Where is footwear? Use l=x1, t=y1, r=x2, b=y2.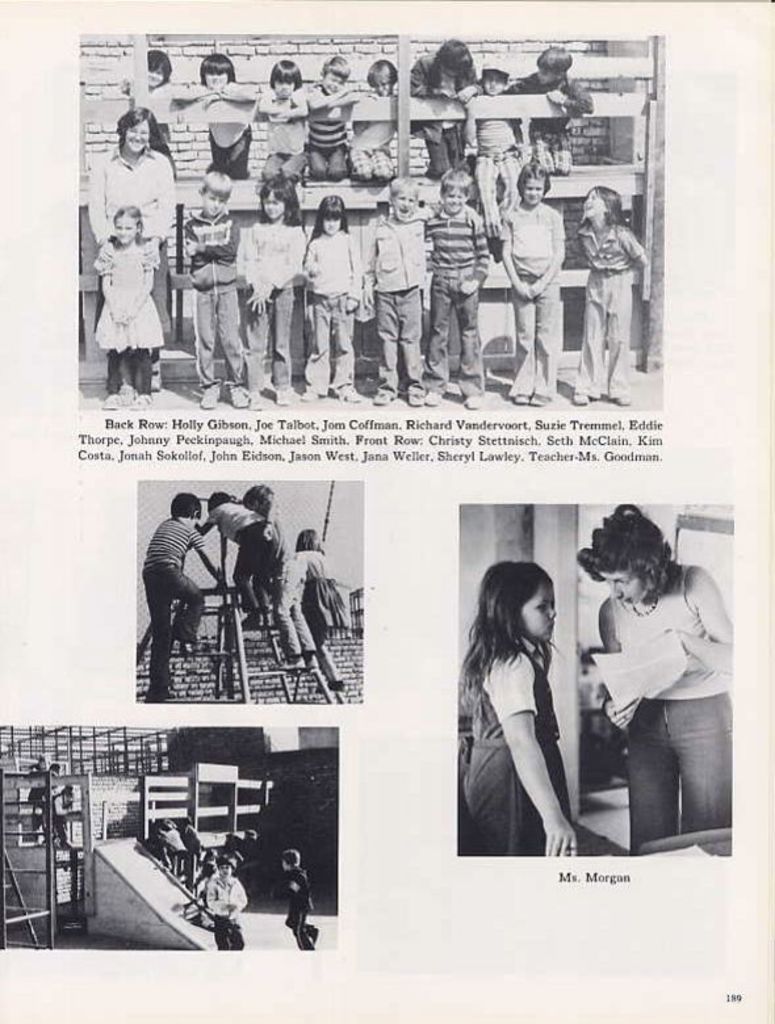
l=334, t=385, r=361, b=406.
